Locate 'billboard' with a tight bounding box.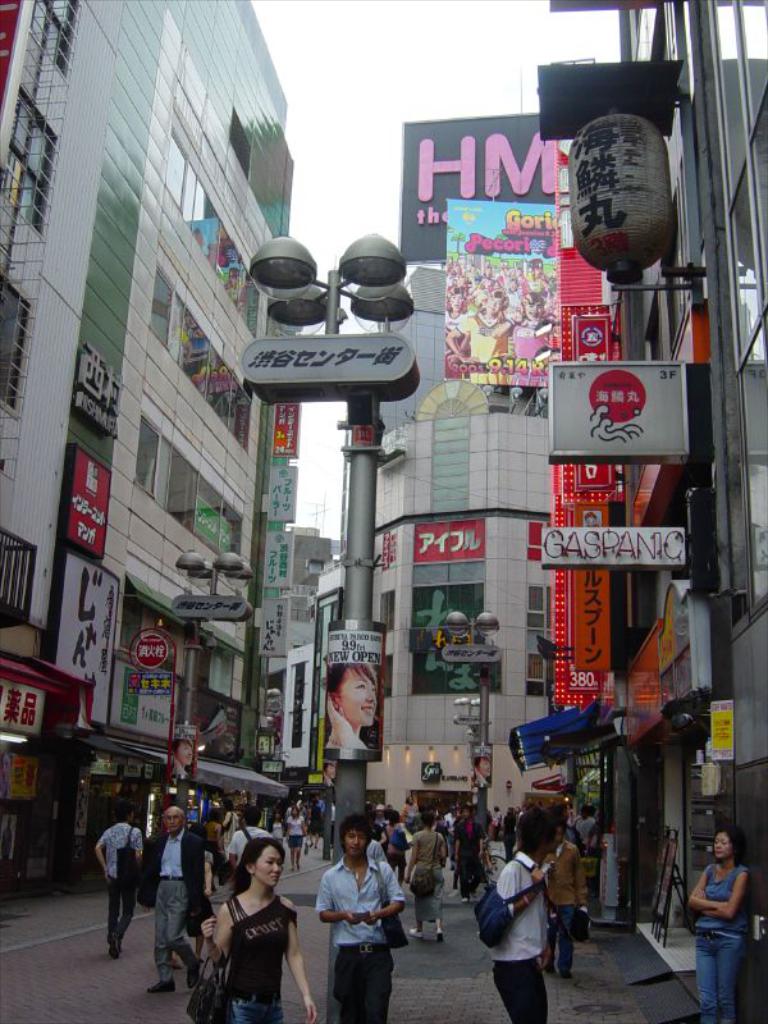
x1=323, y1=618, x2=388, y2=763.
